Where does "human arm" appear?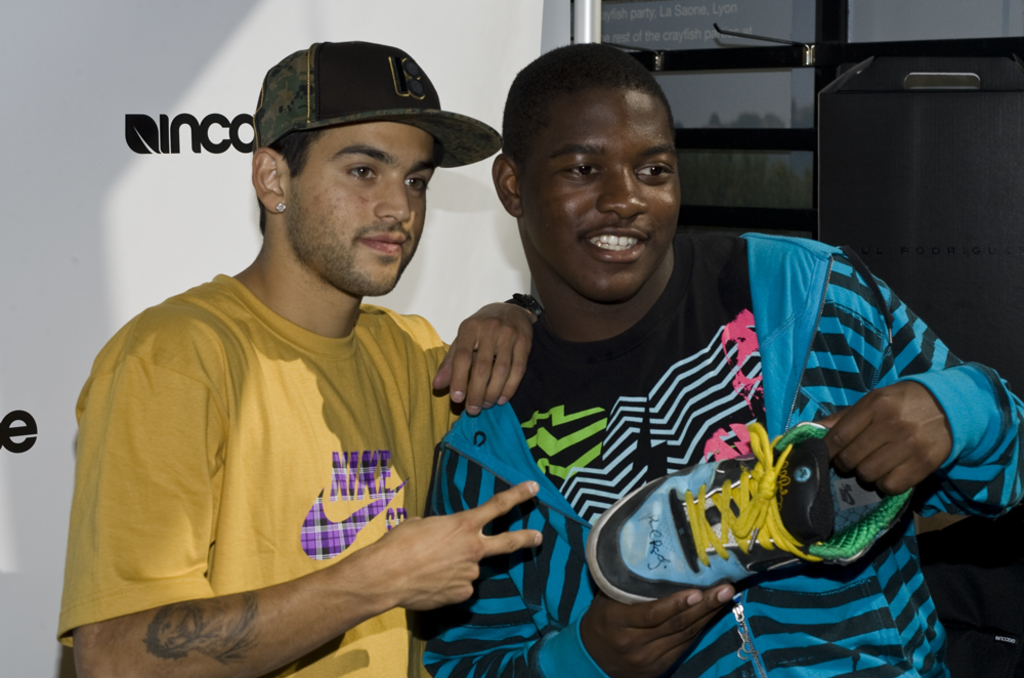
Appears at bbox=(420, 499, 734, 677).
